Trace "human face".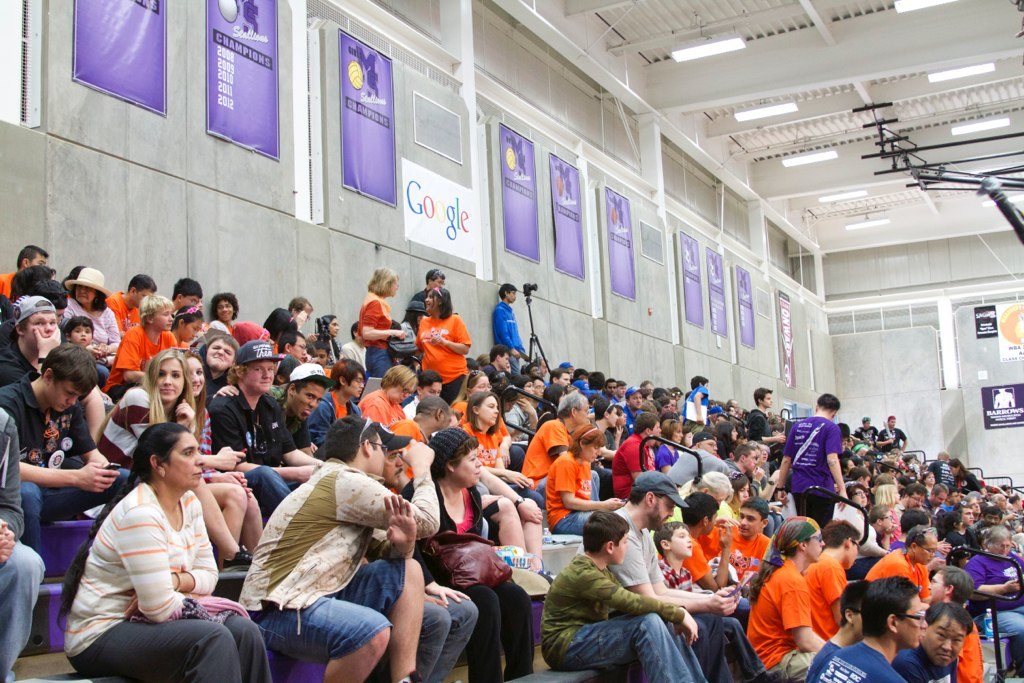
Traced to bbox=(668, 528, 692, 556).
